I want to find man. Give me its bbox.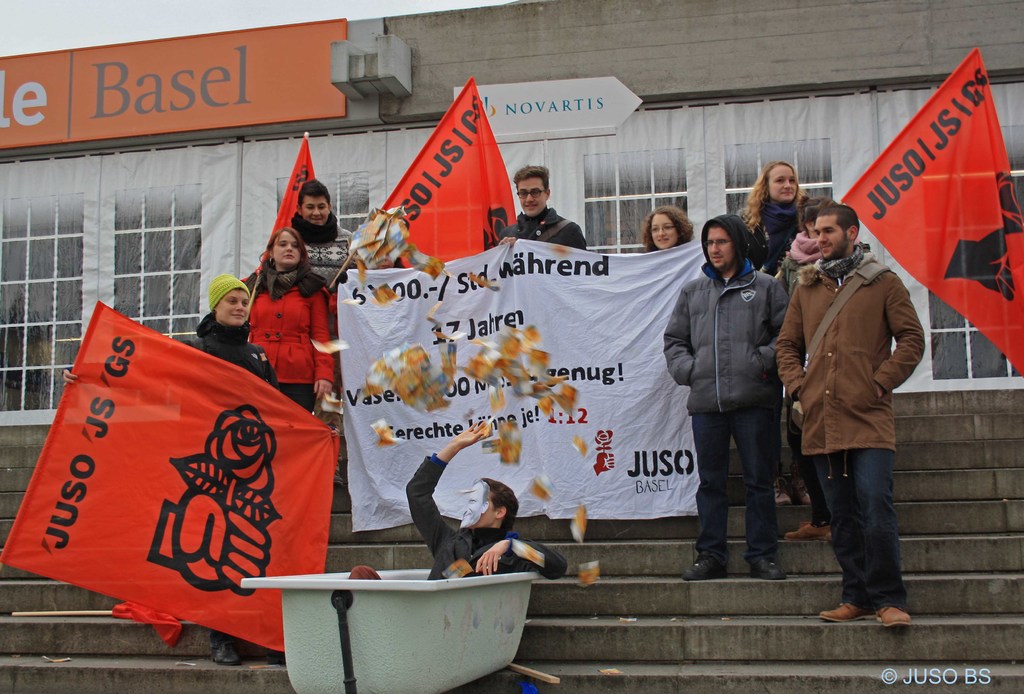
488,161,598,518.
